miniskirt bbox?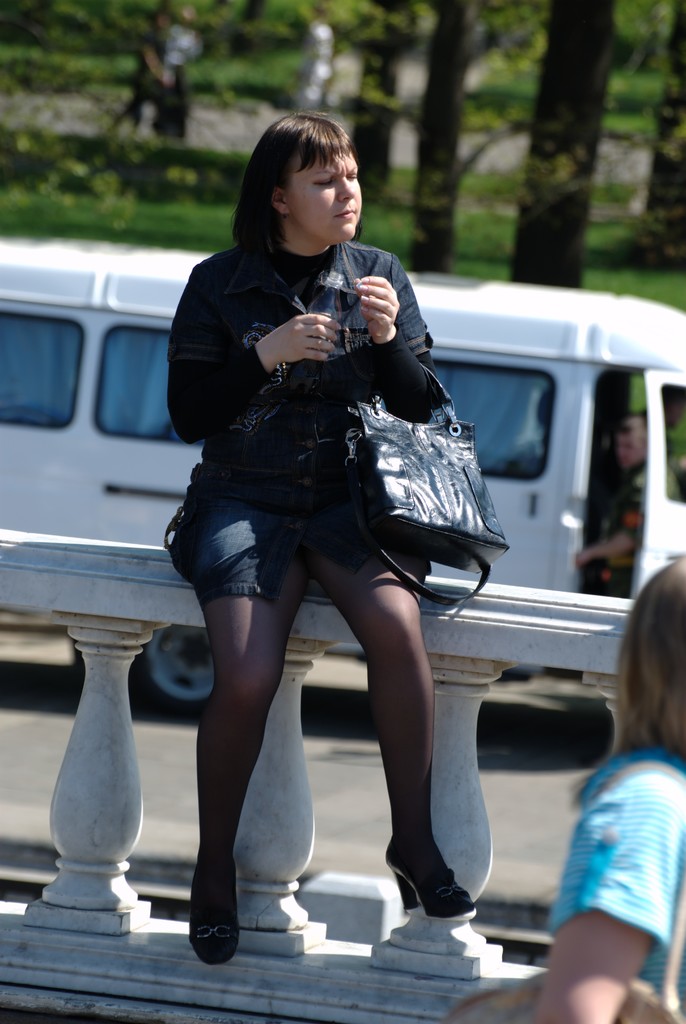
region(159, 463, 435, 603)
